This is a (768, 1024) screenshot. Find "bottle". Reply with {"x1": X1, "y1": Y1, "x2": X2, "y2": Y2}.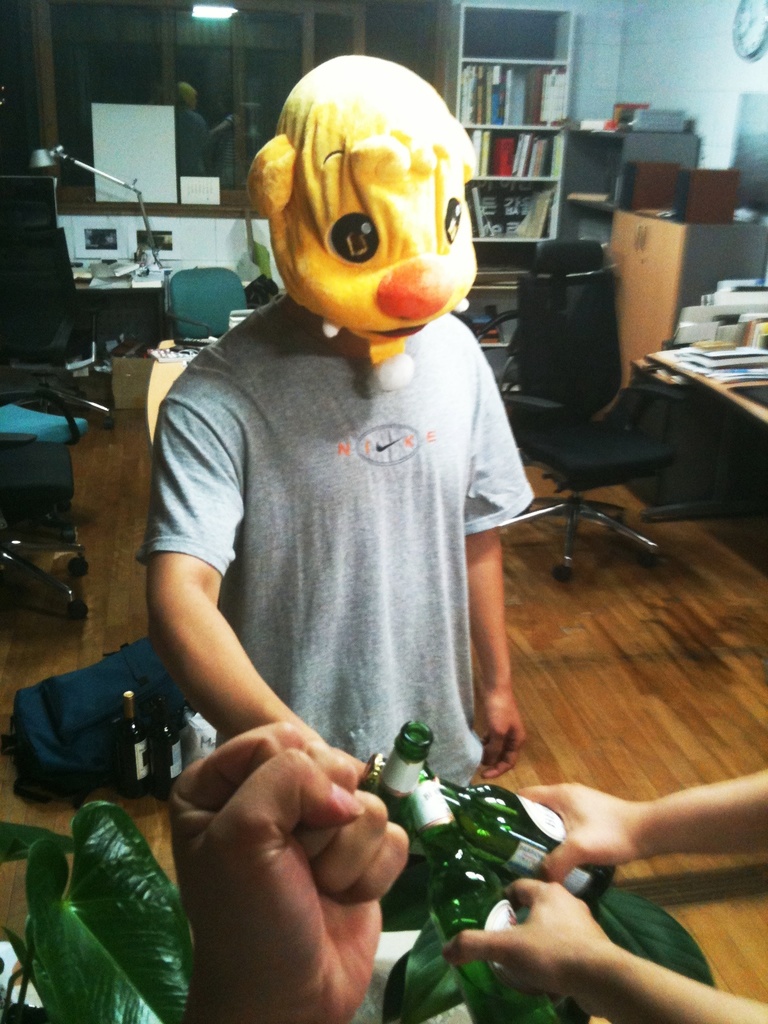
{"x1": 408, "y1": 762, "x2": 562, "y2": 1023}.
